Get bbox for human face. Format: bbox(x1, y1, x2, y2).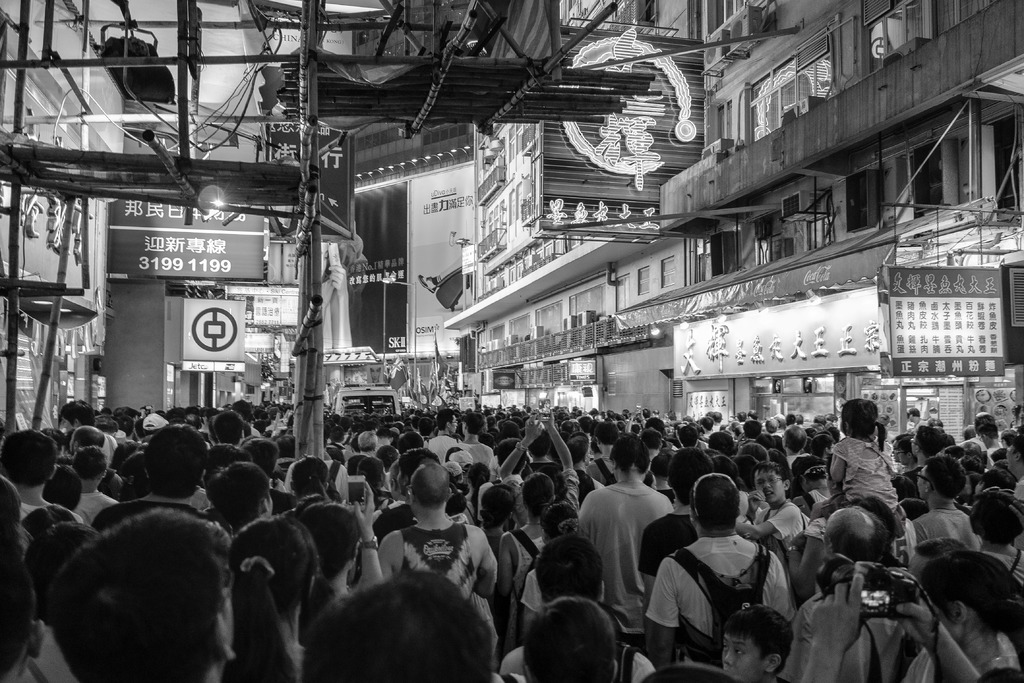
bbox(915, 463, 936, 500).
